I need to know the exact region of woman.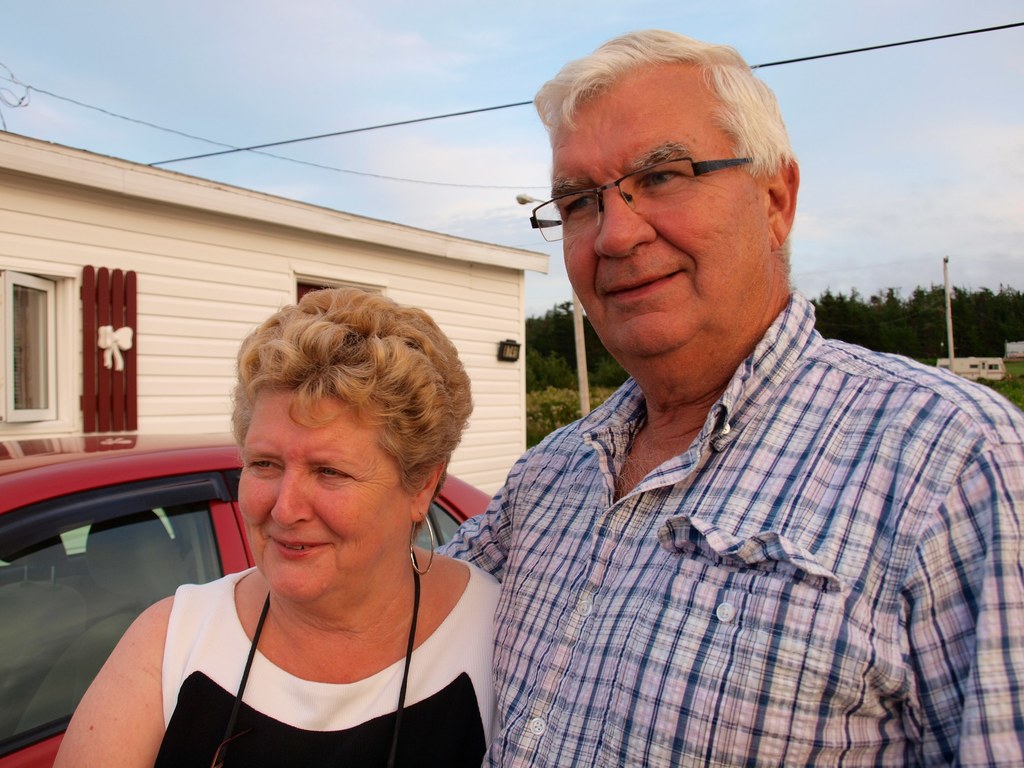
Region: region(79, 351, 515, 767).
